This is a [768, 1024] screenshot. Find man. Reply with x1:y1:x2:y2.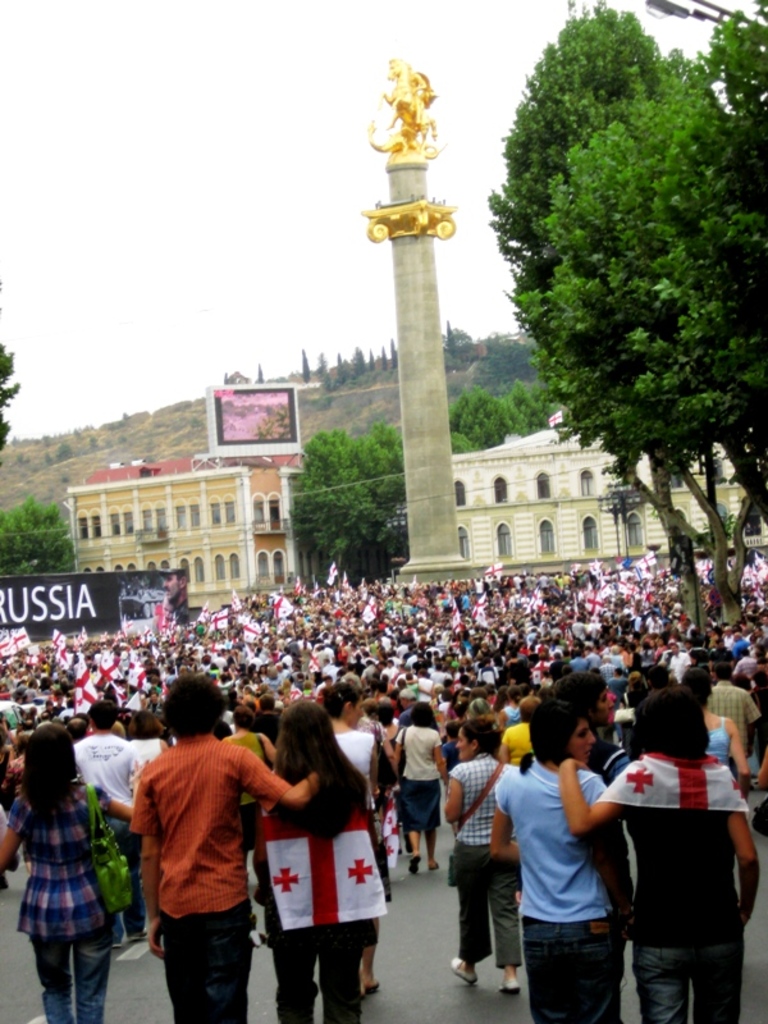
122:687:287:1023.
